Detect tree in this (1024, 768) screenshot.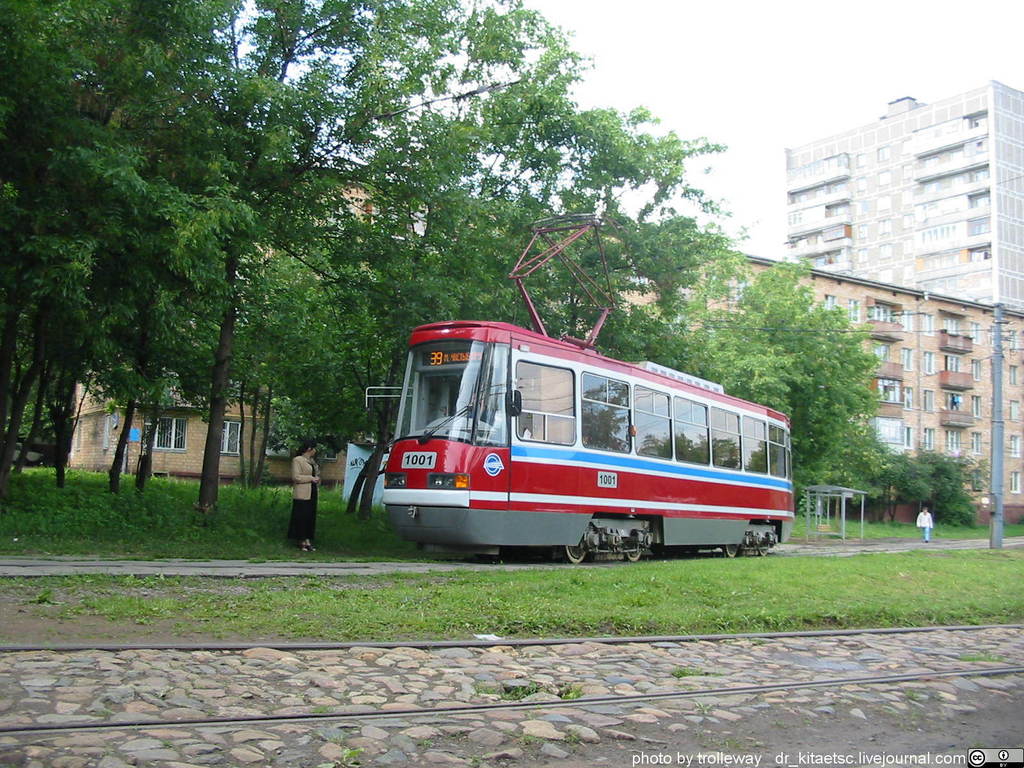
Detection: pyautogui.locateOnScreen(883, 444, 996, 527).
